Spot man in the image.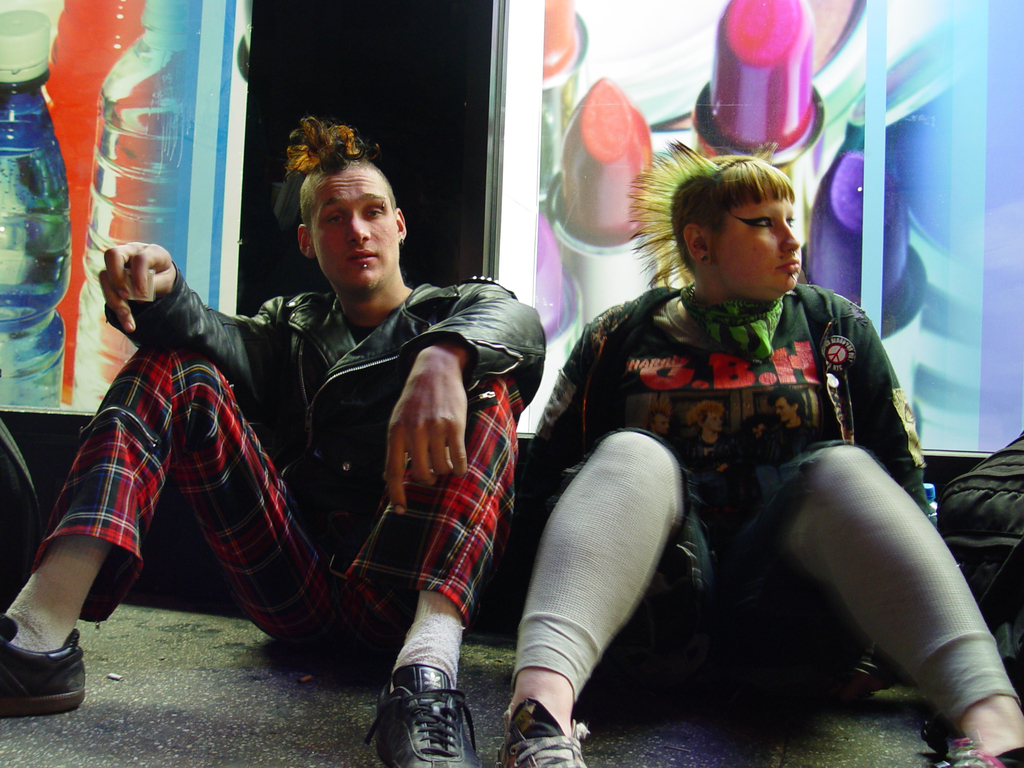
man found at <bbox>0, 111, 543, 762</bbox>.
